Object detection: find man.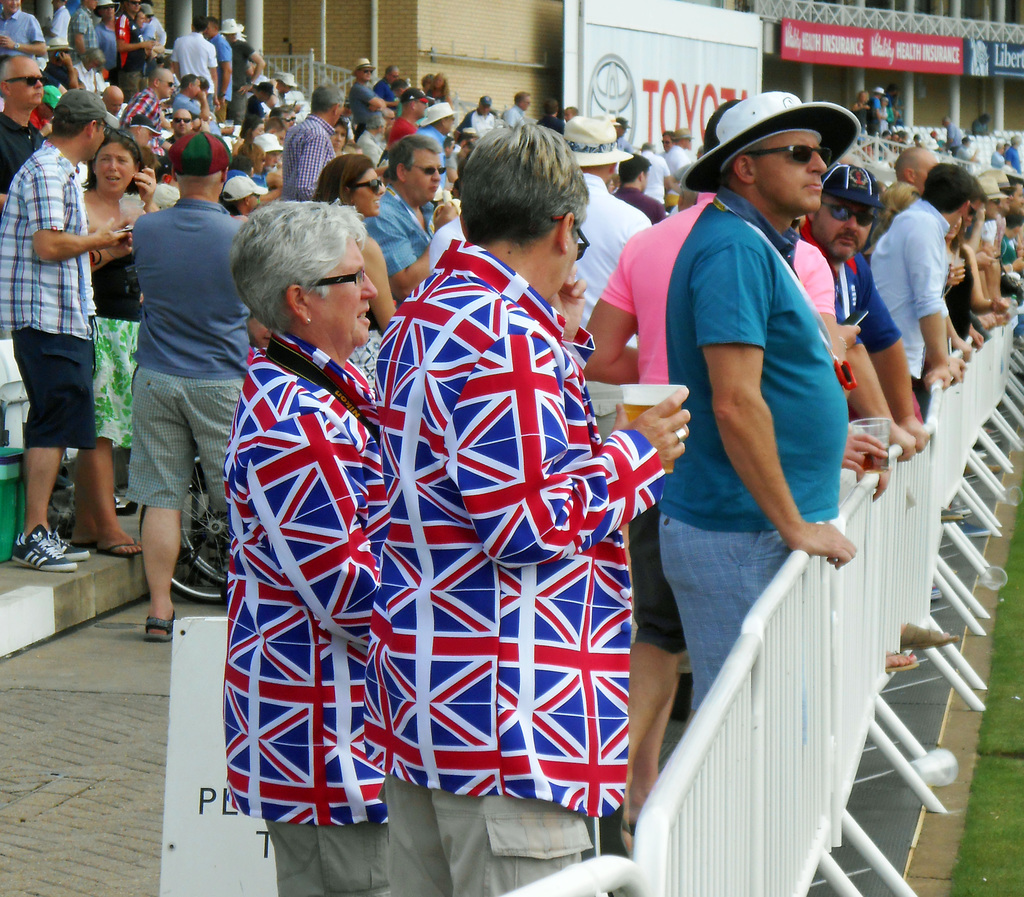
{"x1": 355, "y1": 113, "x2": 385, "y2": 166}.
